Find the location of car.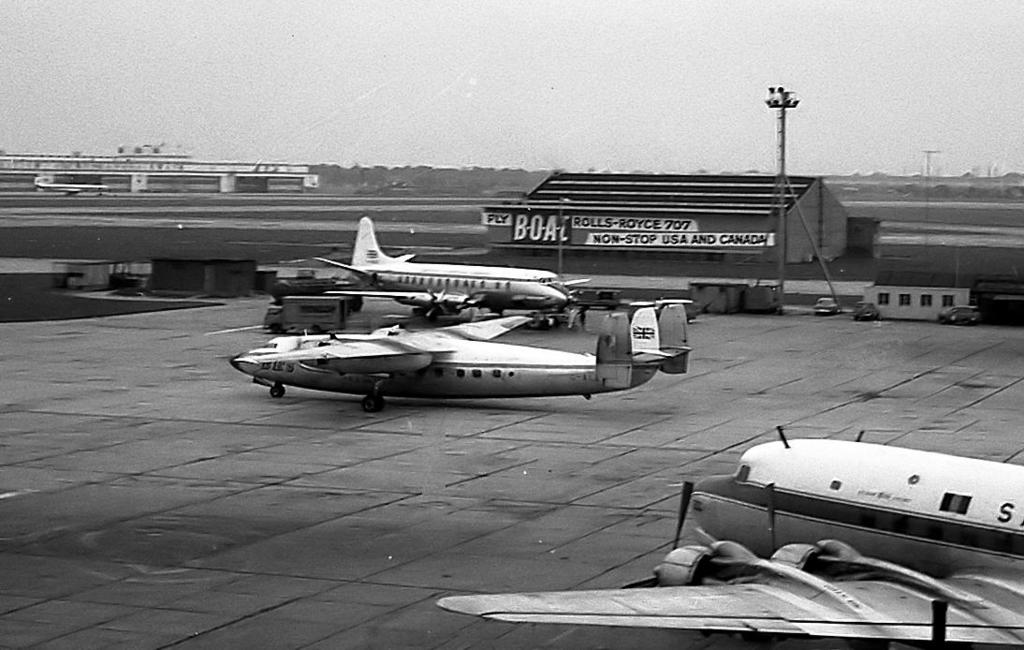
Location: 848, 302, 885, 325.
